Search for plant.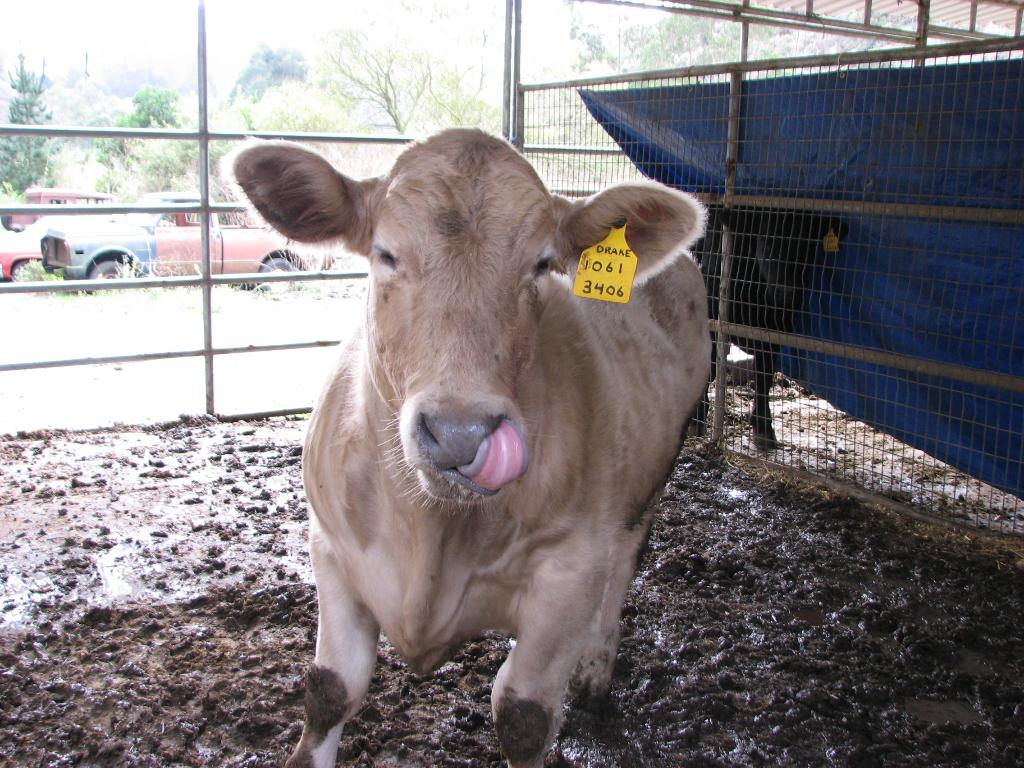
Found at <box>76,249,170,308</box>.
